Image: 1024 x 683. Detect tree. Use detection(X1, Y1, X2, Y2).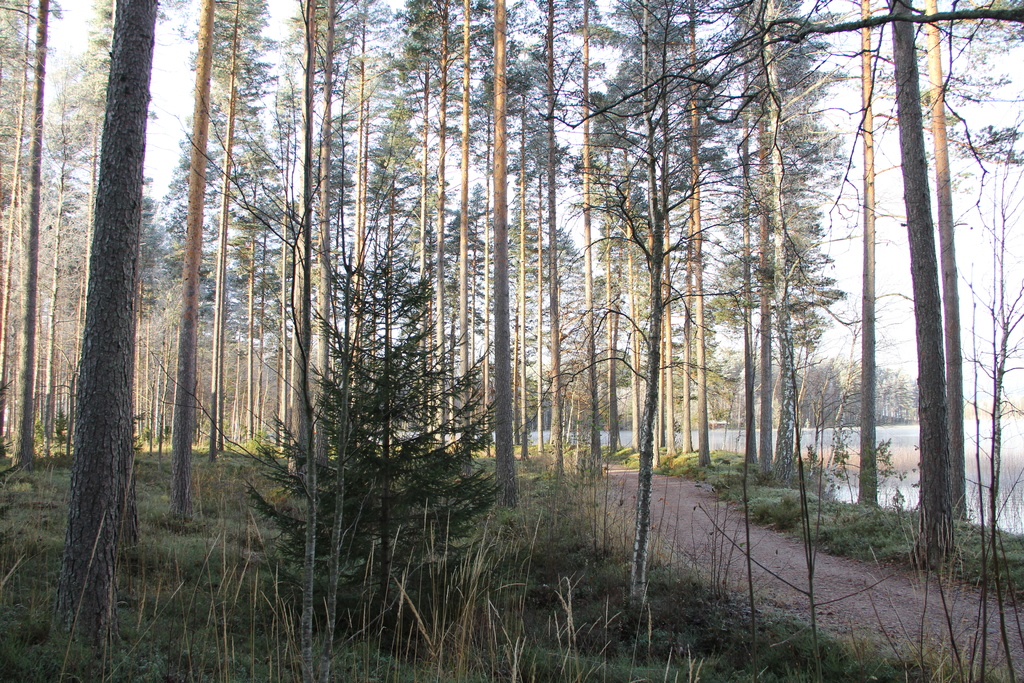
detection(54, 2, 161, 682).
